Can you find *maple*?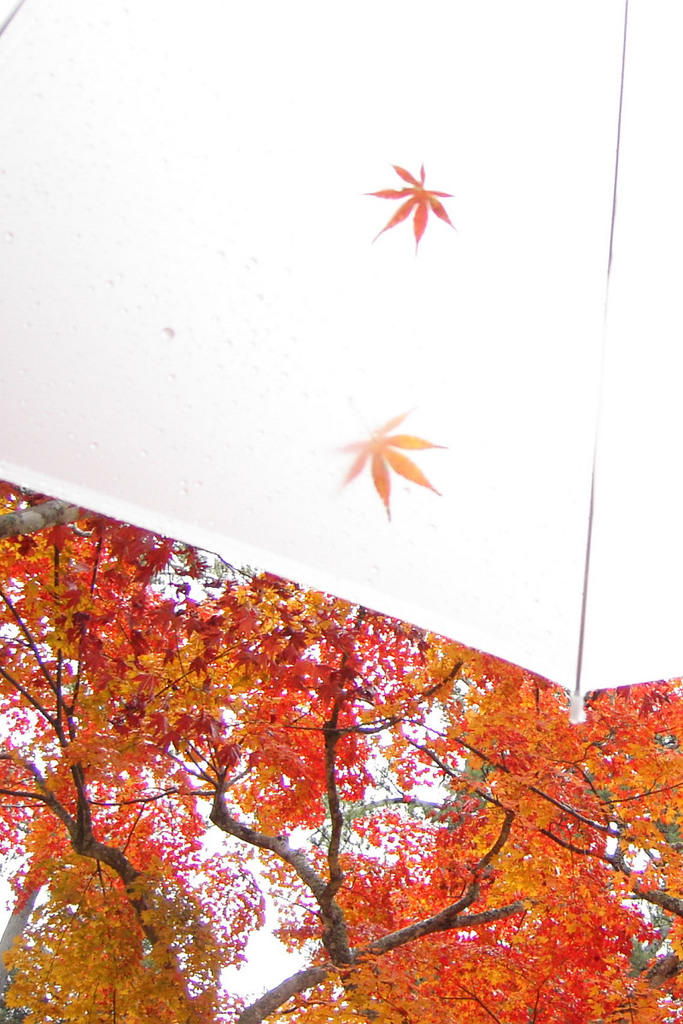
Yes, bounding box: box=[0, 459, 682, 1023].
